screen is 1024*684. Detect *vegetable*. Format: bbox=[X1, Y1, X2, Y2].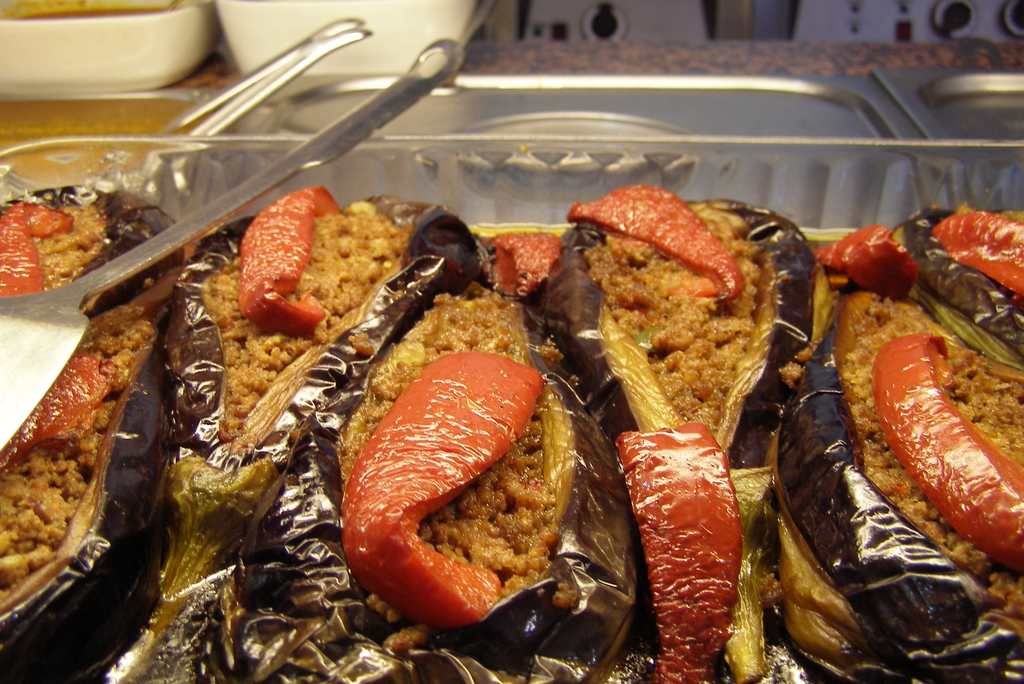
bbox=[238, 187, 342, 337].
